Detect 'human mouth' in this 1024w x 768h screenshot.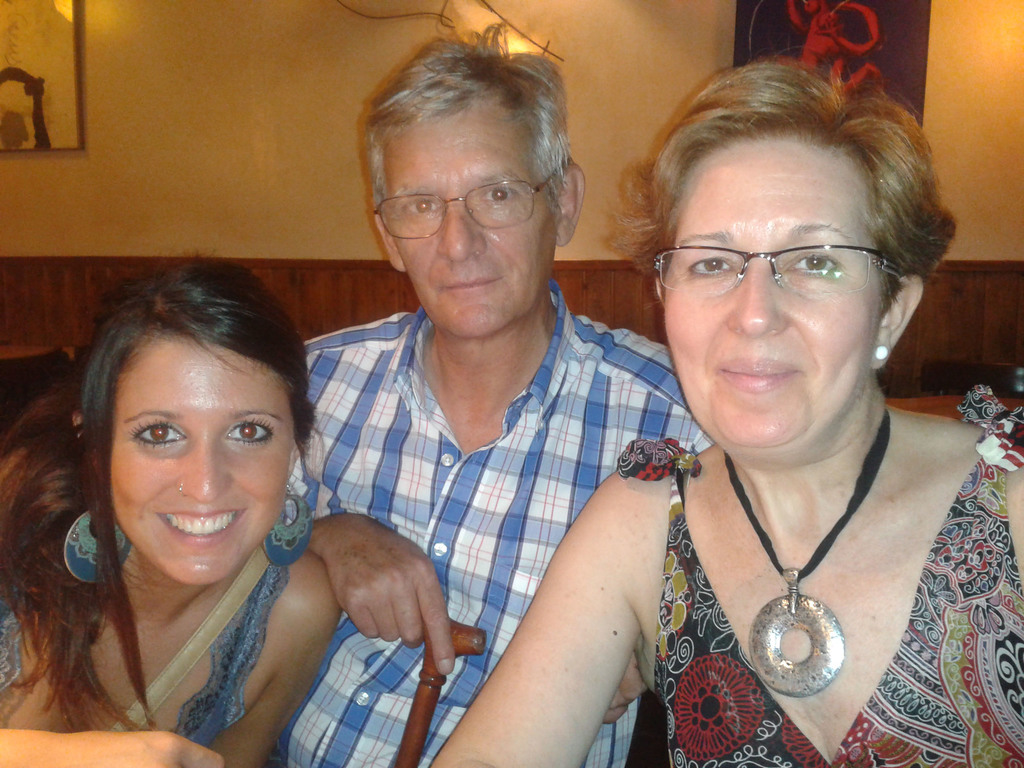
Detection: <bbox>159, 500, 250, 558</bbox>.
